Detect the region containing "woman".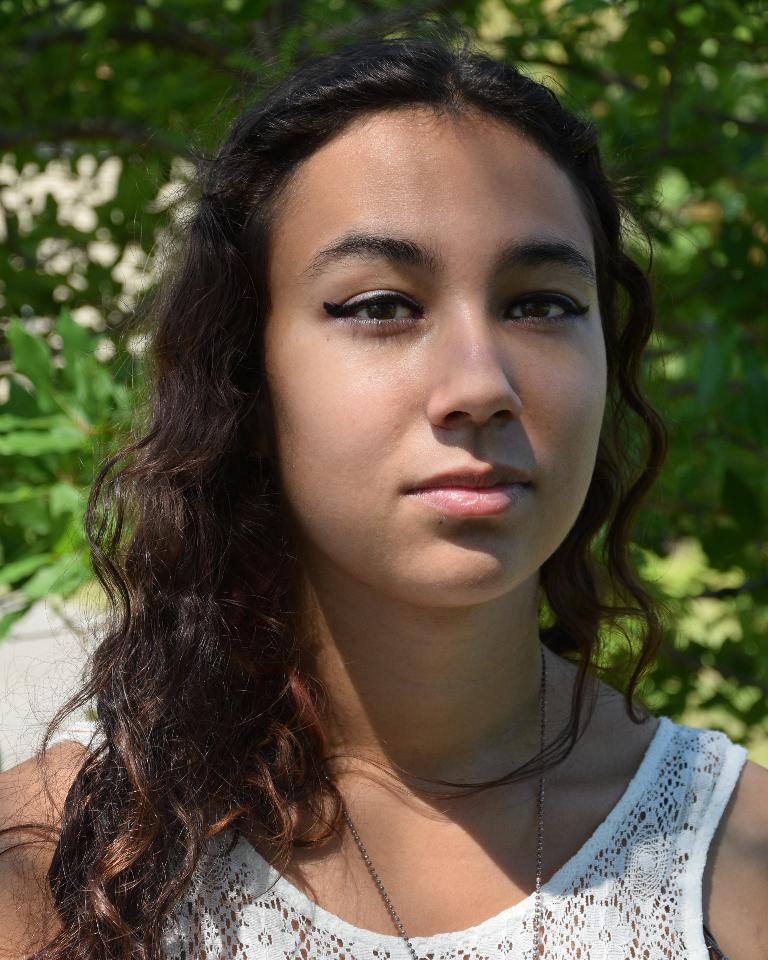
l=0, t=29, r=767, b=959.
